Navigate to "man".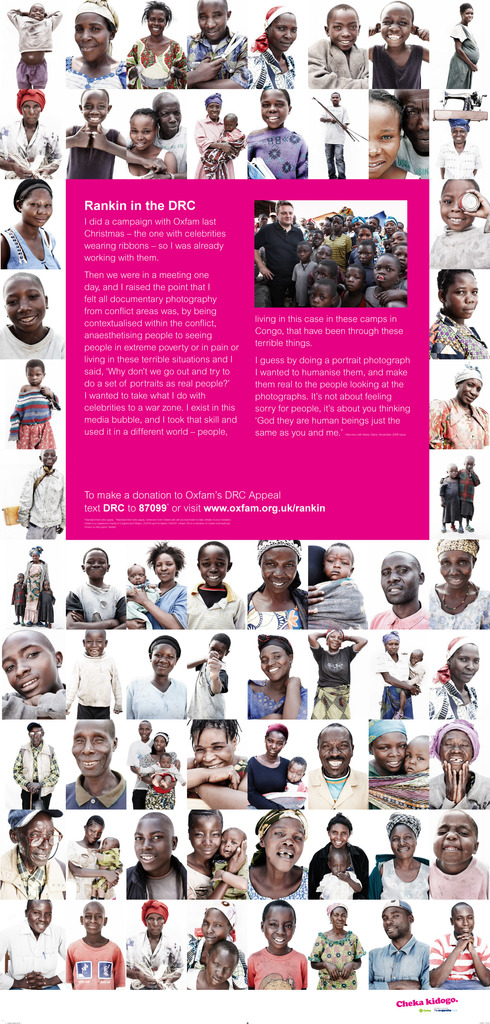
Navigation target: <bbox>433, 902, 489, 984</bbox>.
